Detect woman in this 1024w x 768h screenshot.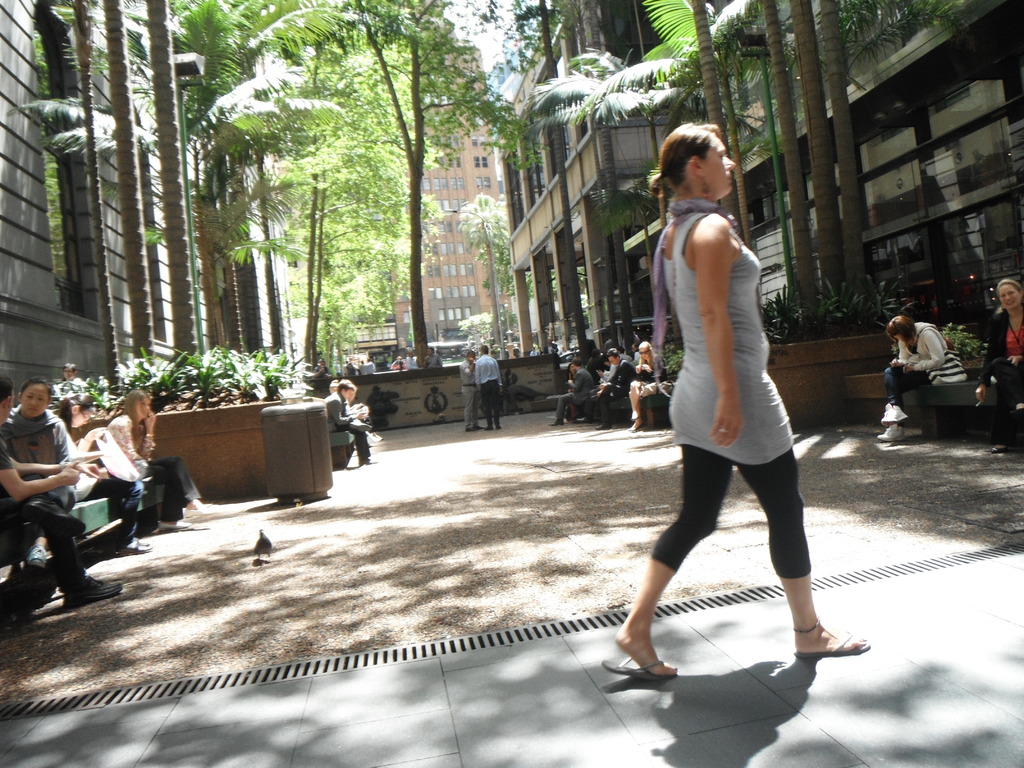
Detection: <region>54, 389, 148, 538</region>.
